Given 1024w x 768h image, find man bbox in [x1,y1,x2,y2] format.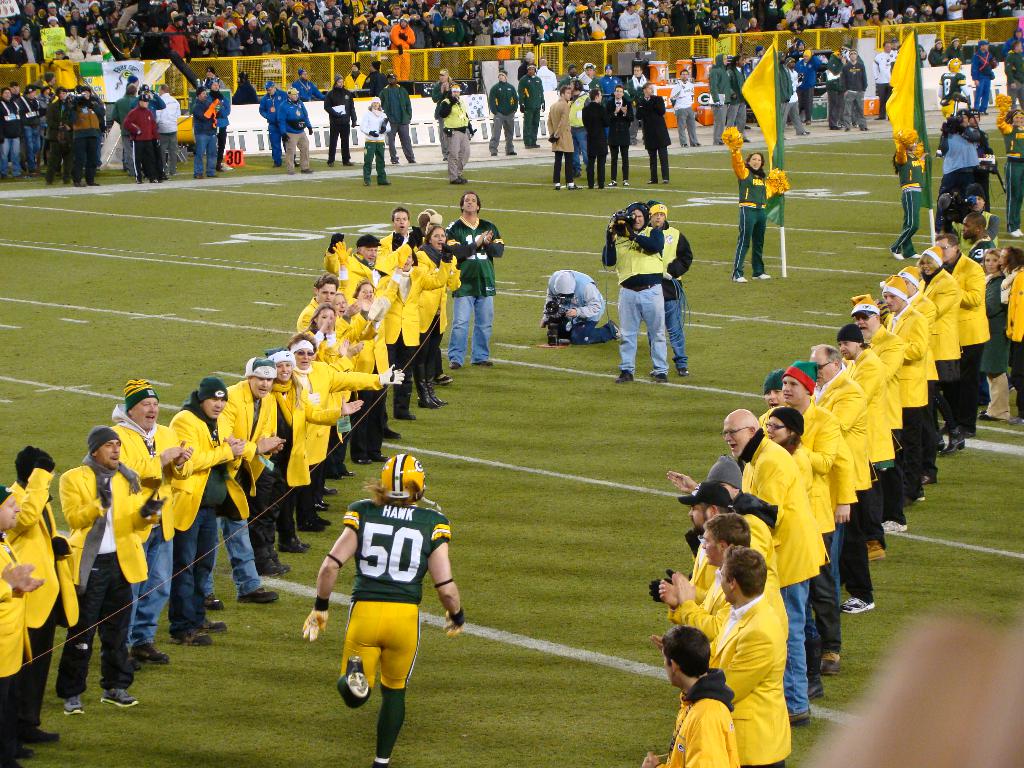
[433,85,476,183].
